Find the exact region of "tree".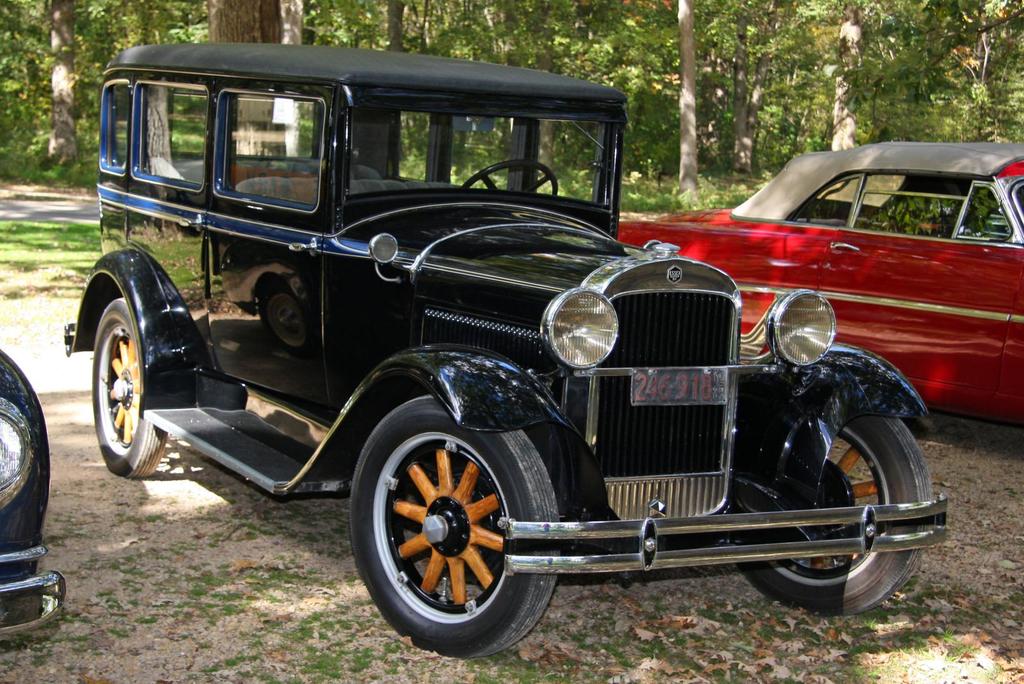
Exact region: left=840, top=0, right=866, bottom=149.
